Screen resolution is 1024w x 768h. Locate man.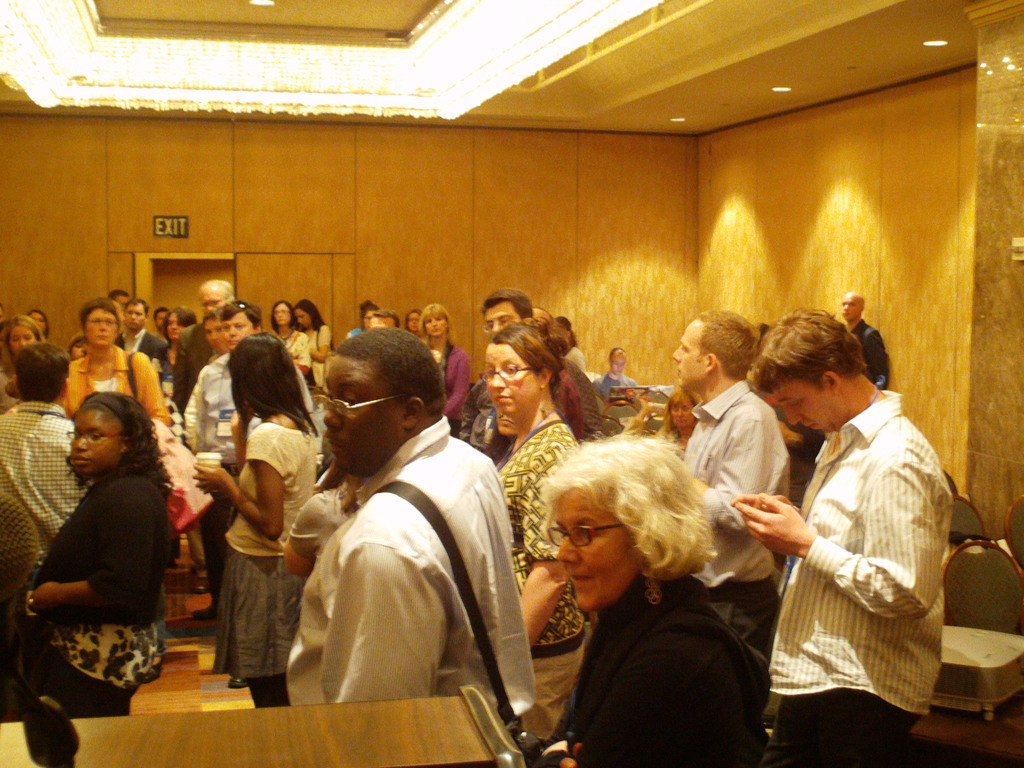
117/298/166/364.
